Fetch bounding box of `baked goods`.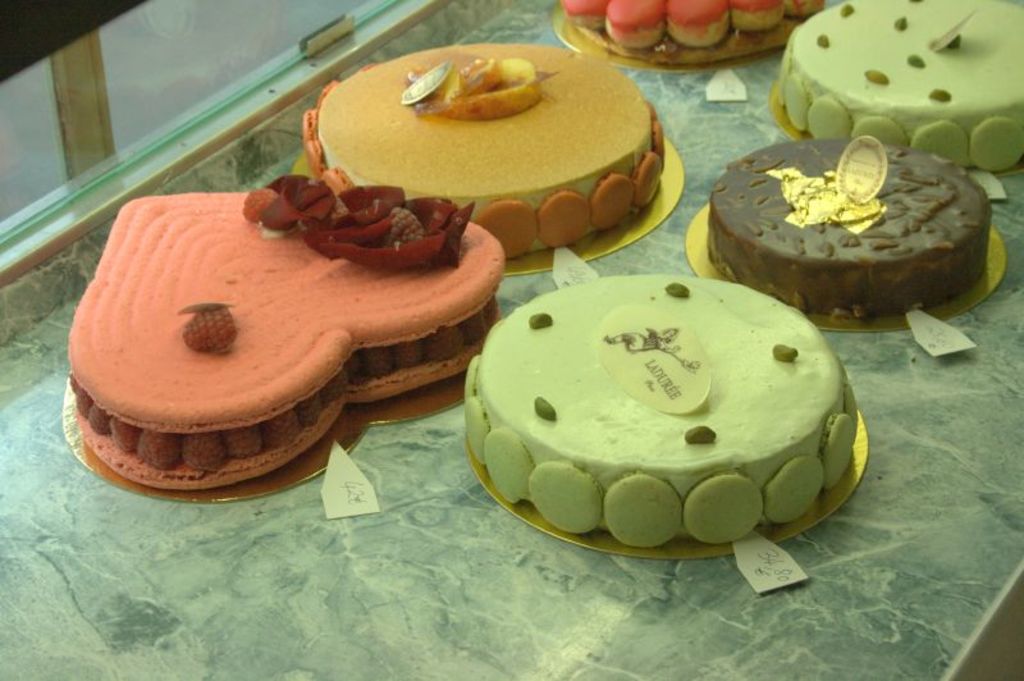
Bbox: {"left": 768, "top": 0, "right": 1023, "bottom": 178}.
